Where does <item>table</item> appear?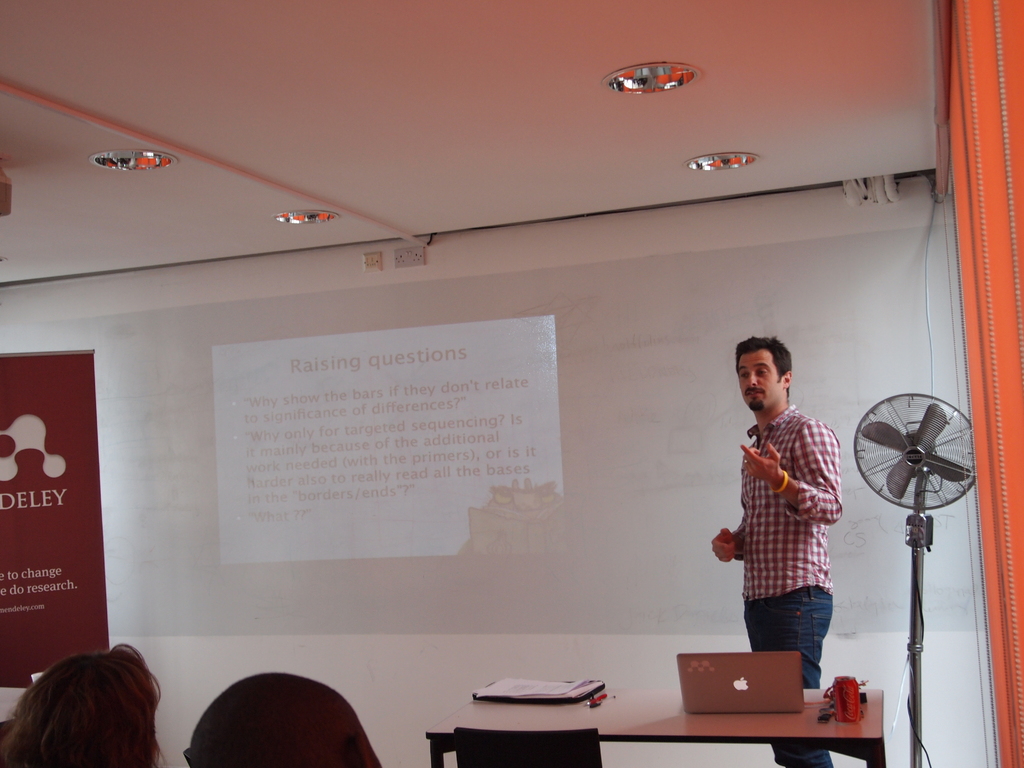
Appears at 424 680 890 767.
